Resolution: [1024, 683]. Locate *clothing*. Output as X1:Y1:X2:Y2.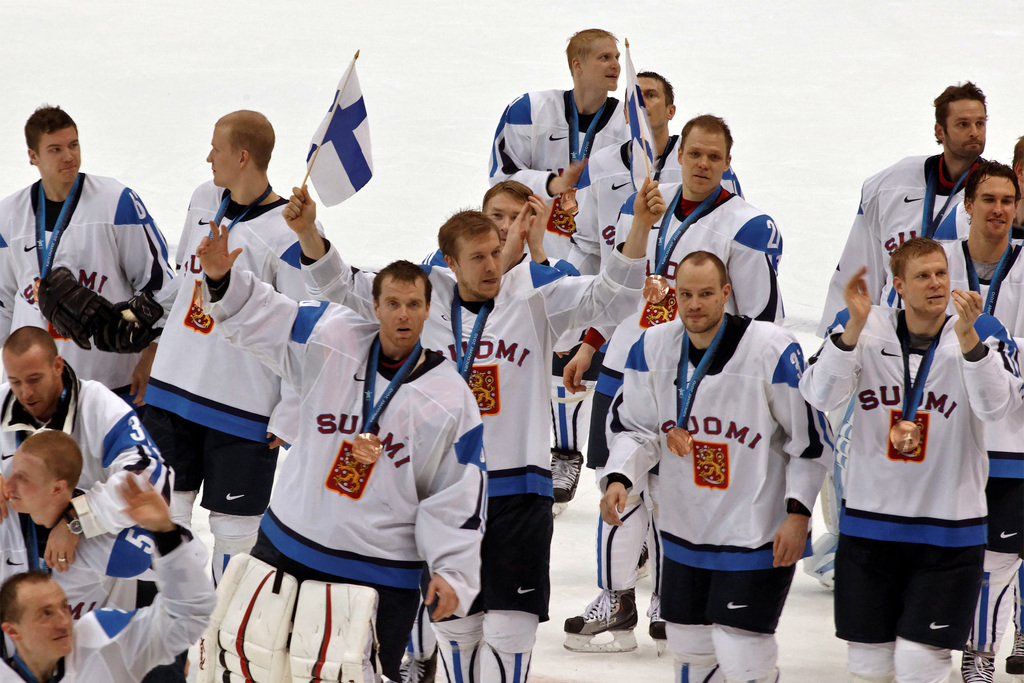
570:138:741:450.
